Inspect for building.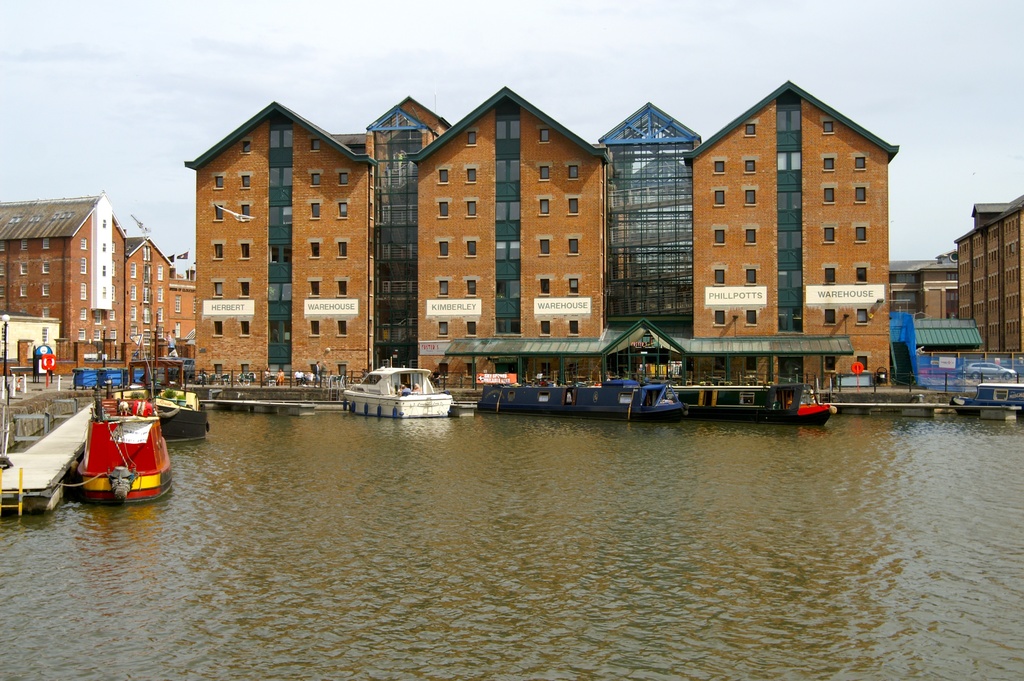
Inspection: 186 78 901 367.
